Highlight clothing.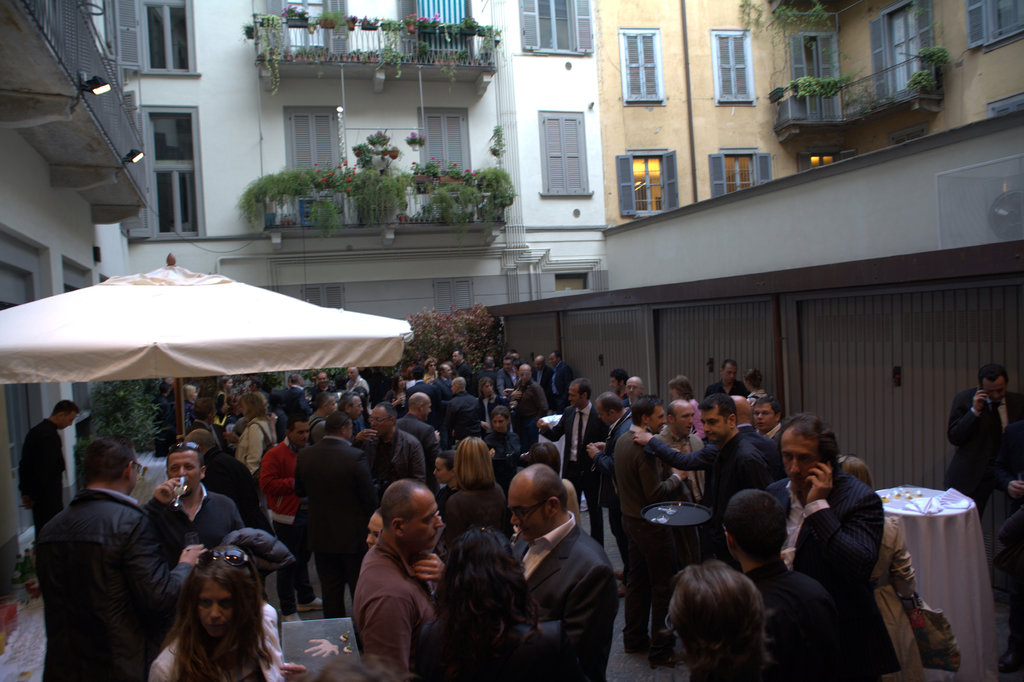
Highlighted region: l=154, t=484, r=244, b=563.
